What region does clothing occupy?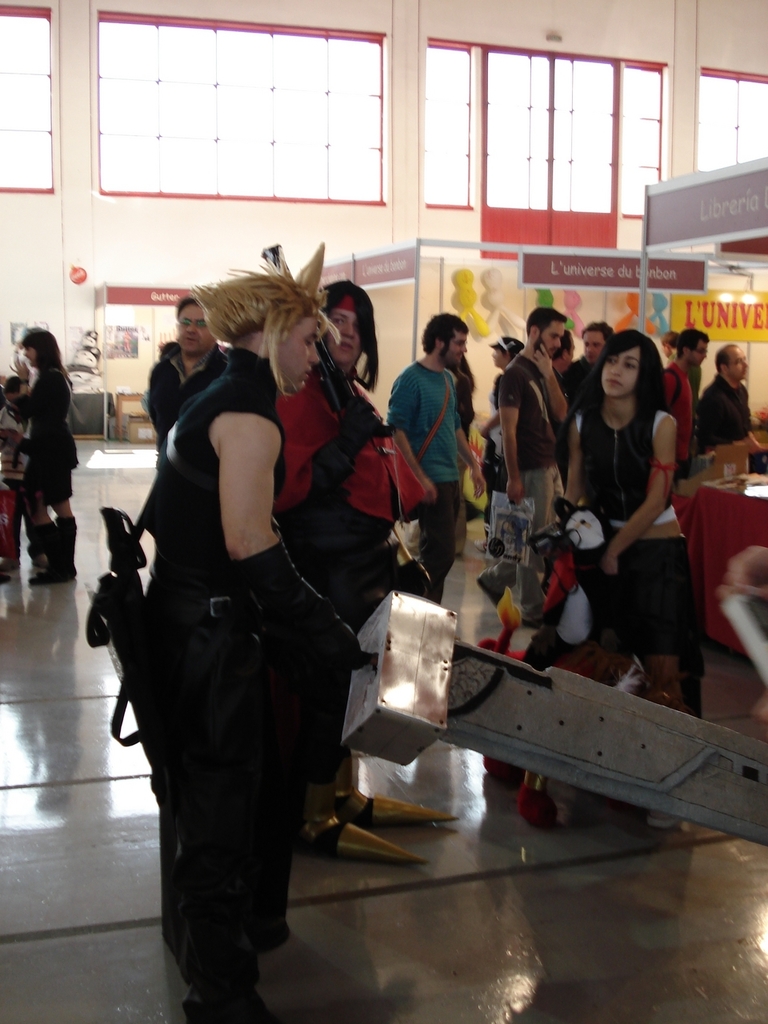
locate(578, 408, 707, 713).
